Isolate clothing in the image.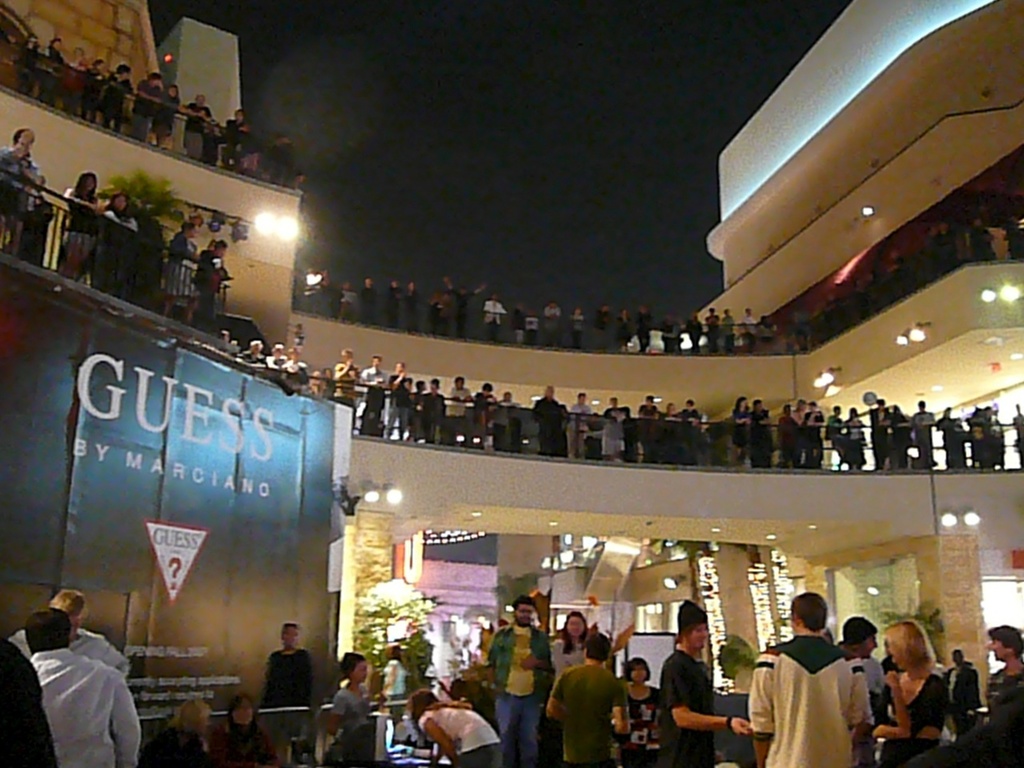
Isolated region: 0/150/40/252.
